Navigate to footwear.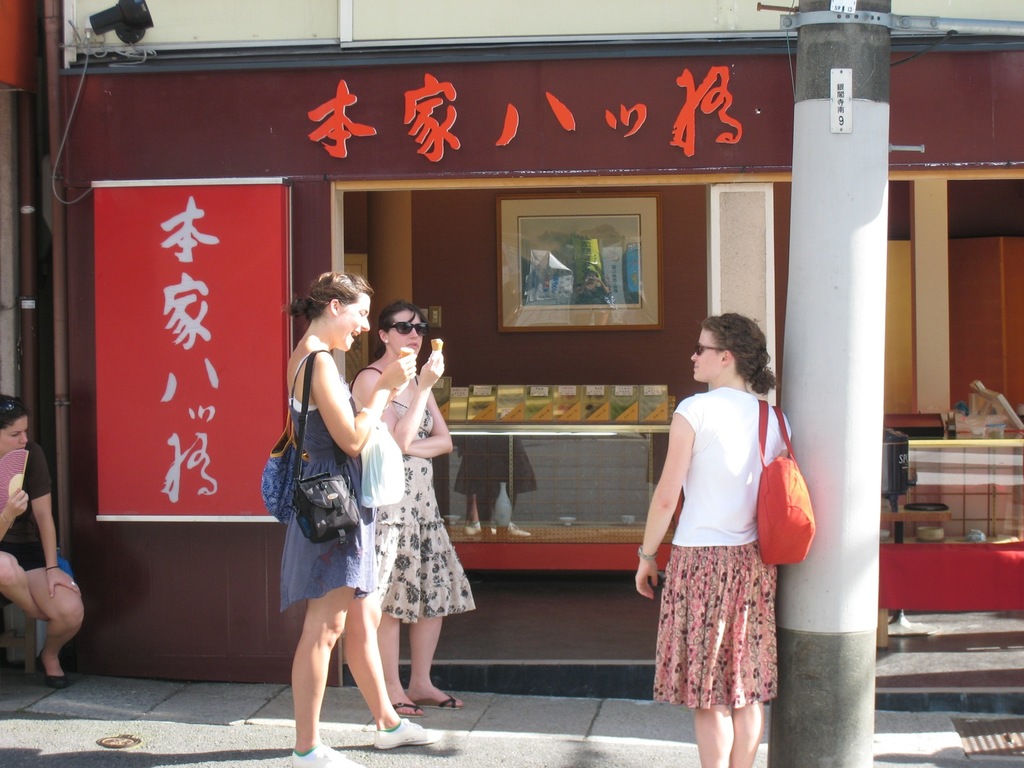
Navigation target: <region>389, 698, 428, 719</region>.
